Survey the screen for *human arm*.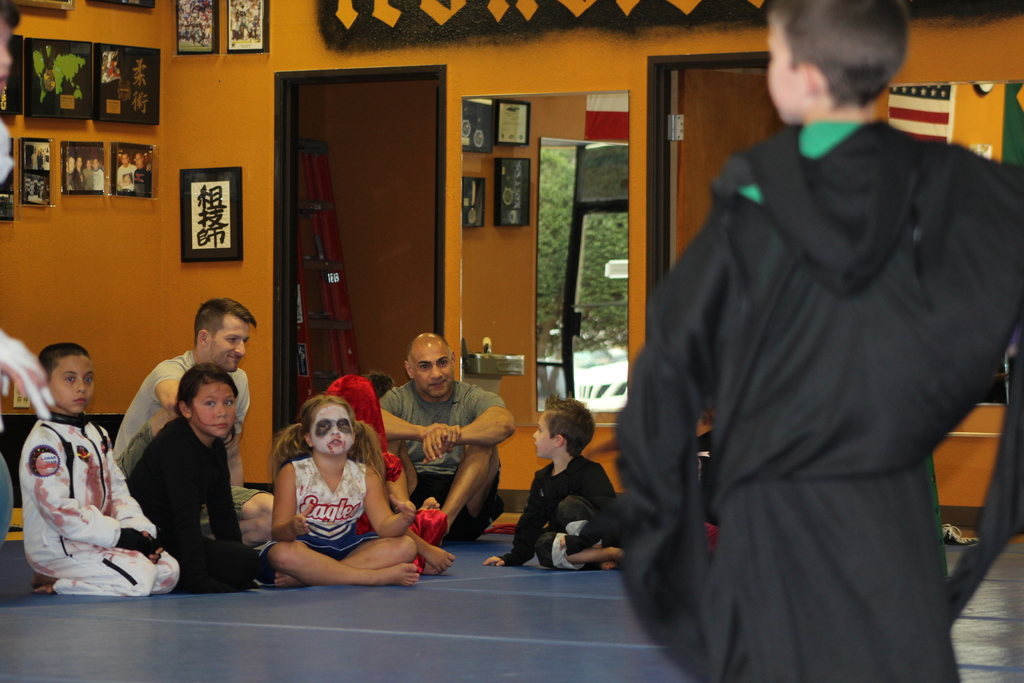
Survey found: {"left": 413, "top": 538, "right": 452, "bottom": 575}.
